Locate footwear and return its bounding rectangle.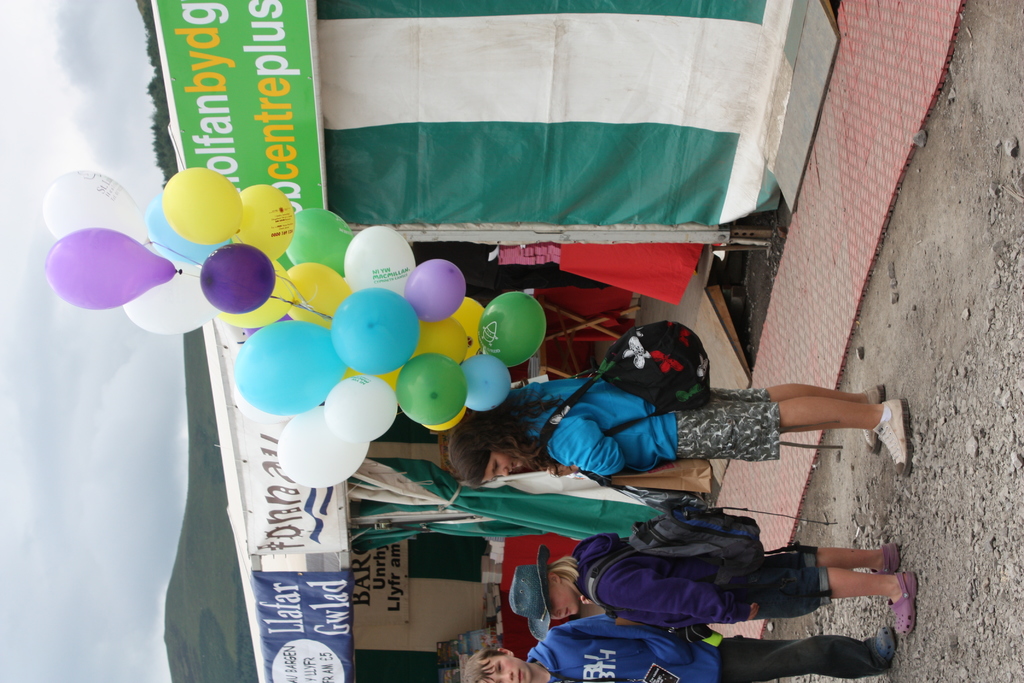
[x1=873, y1=393, x2=915, y2=476].
